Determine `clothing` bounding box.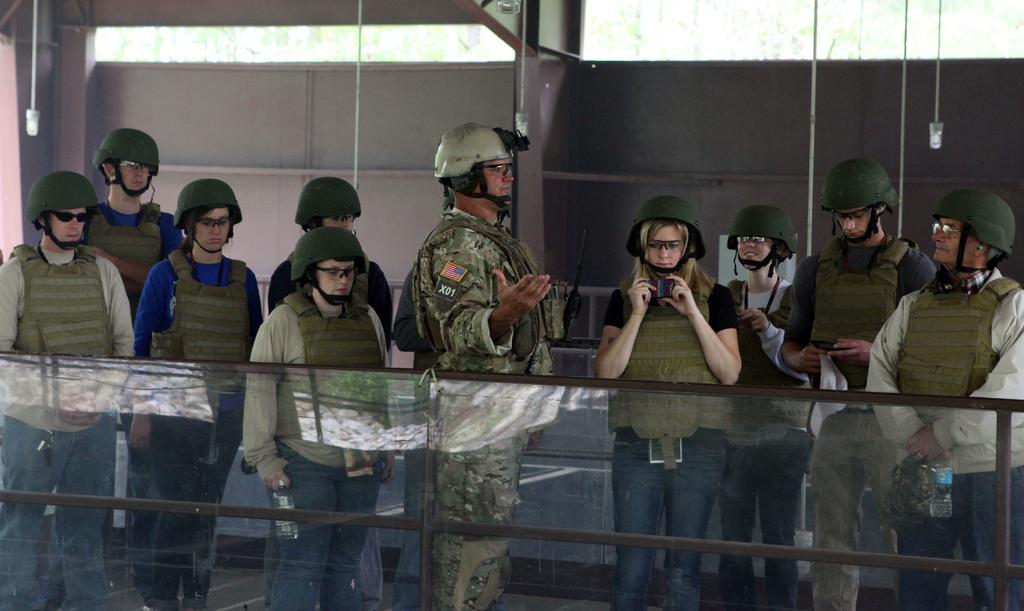
Determined: box=[603, 267, 739, 395].
